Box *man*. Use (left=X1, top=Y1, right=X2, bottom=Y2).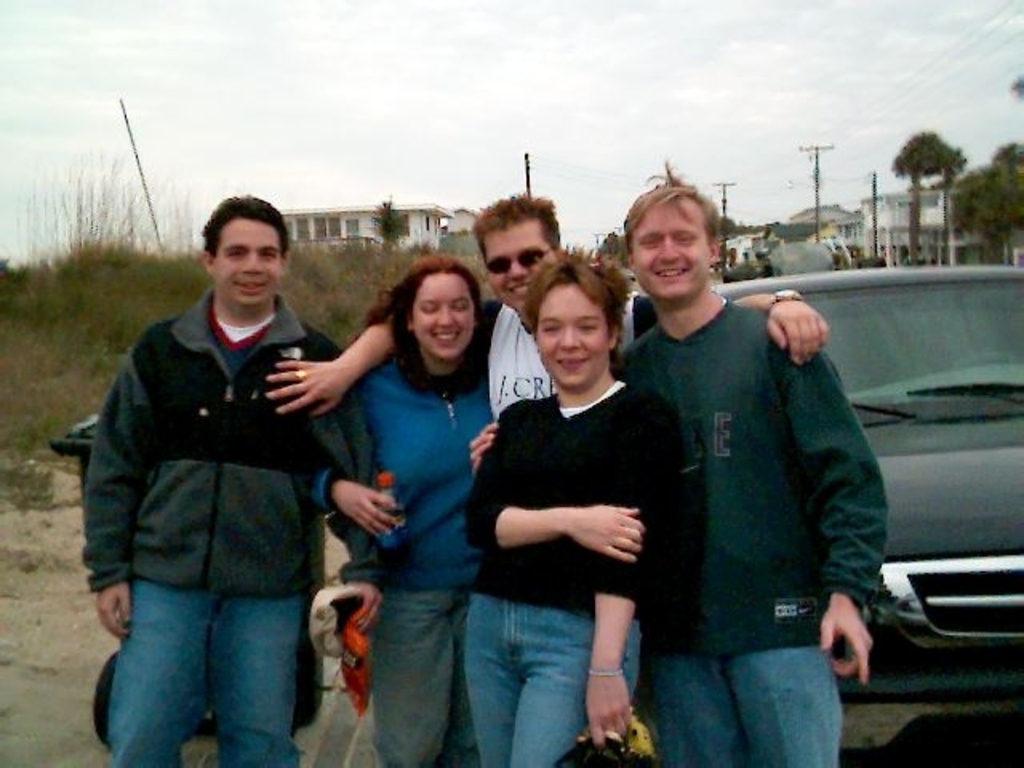
(left=264, top=192, right=824, bottom=766).
